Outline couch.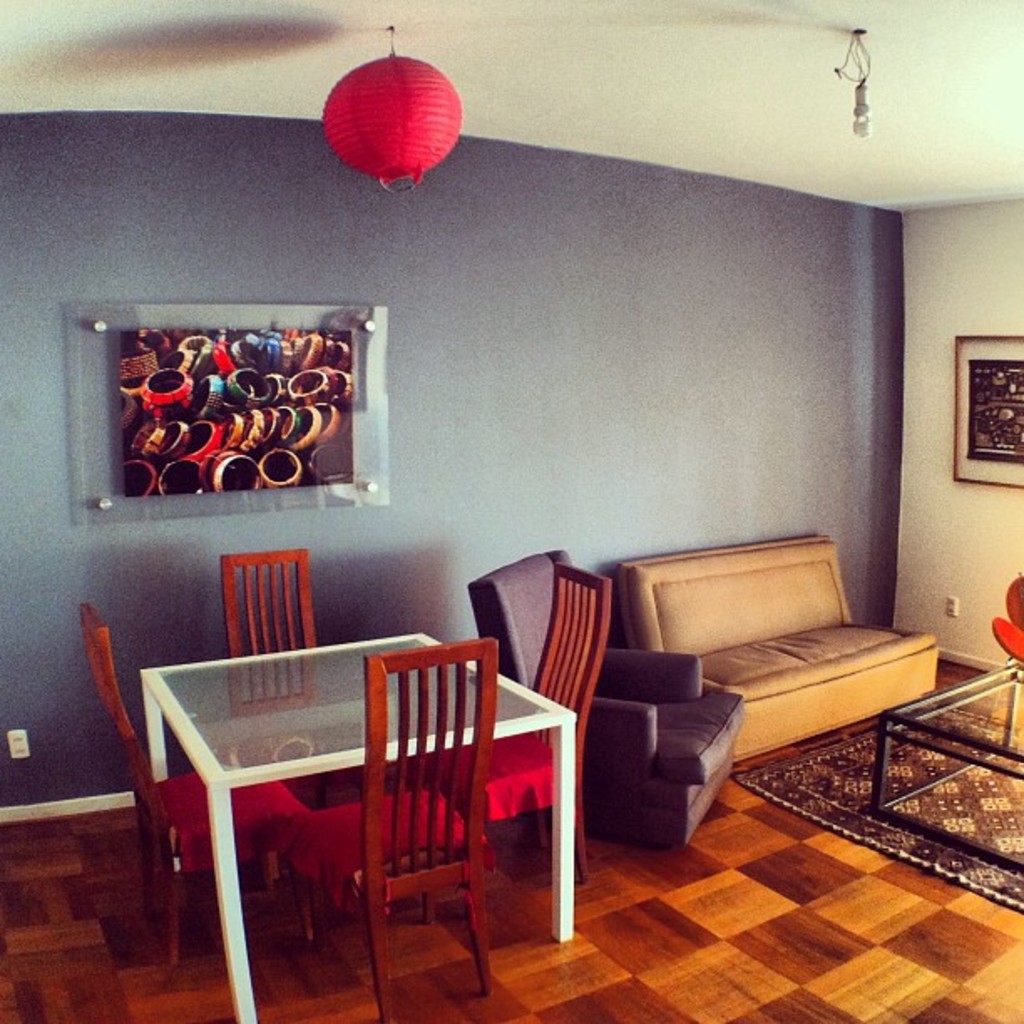
Outline: [x1=609, y1=530, x2=944, y2=776].
